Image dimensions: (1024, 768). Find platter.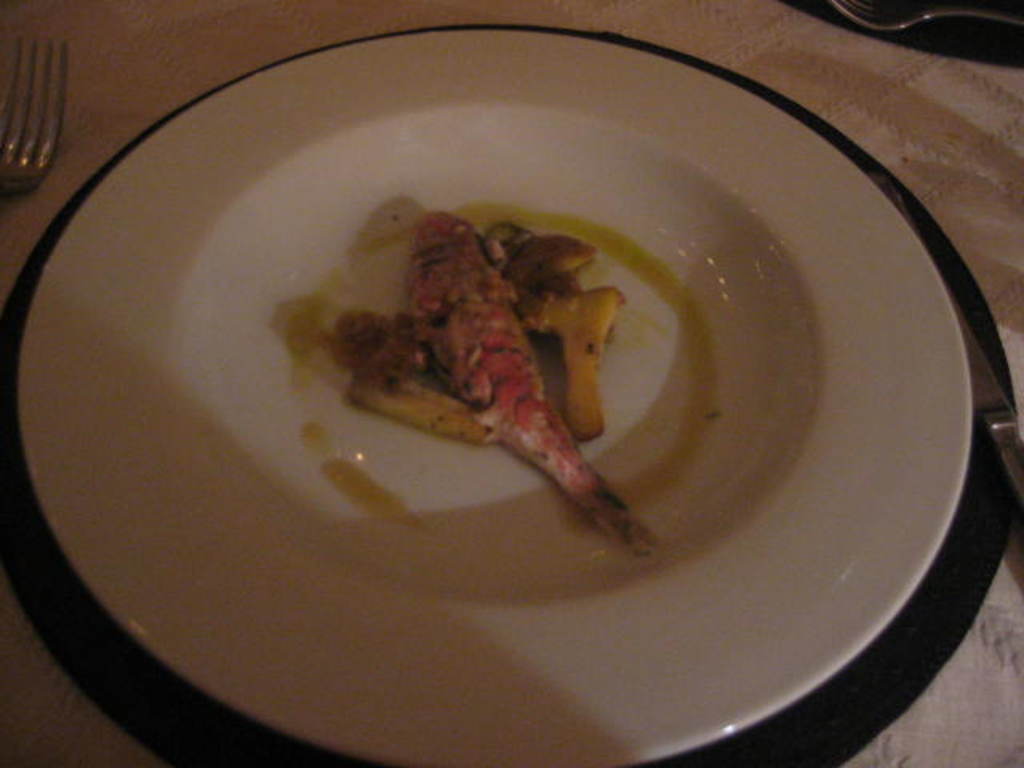
BBox(18, 29, 971, 766).
